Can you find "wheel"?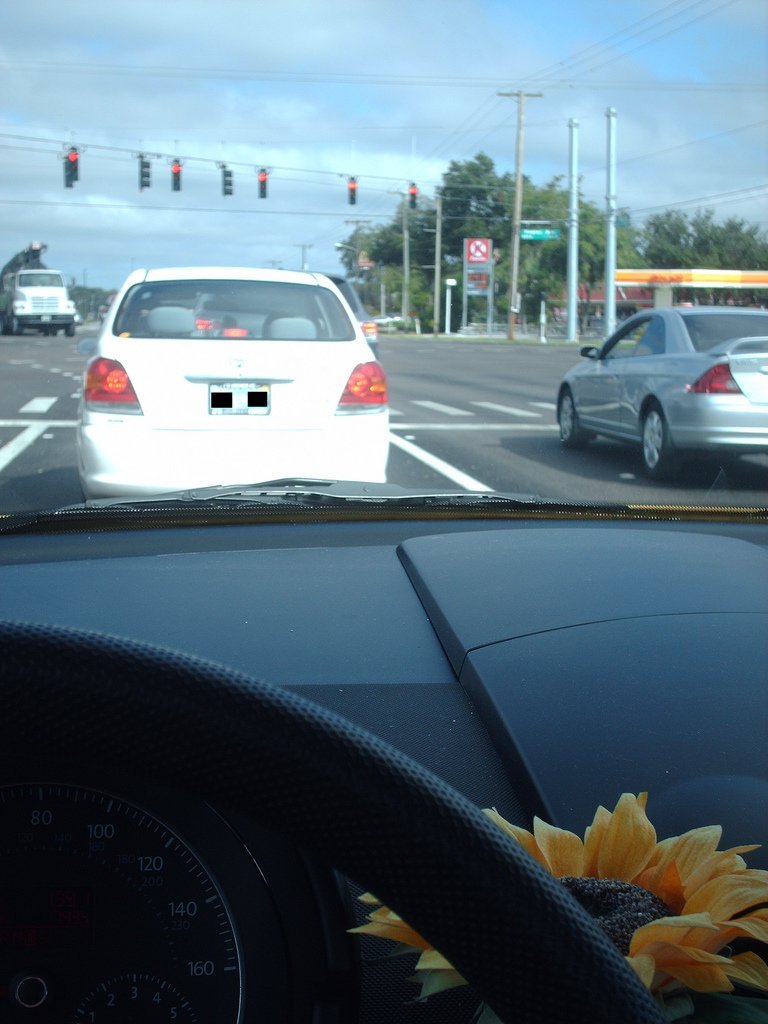
Yes, bounding box: [x1=8, y1=318, x2=22, y2=334].
